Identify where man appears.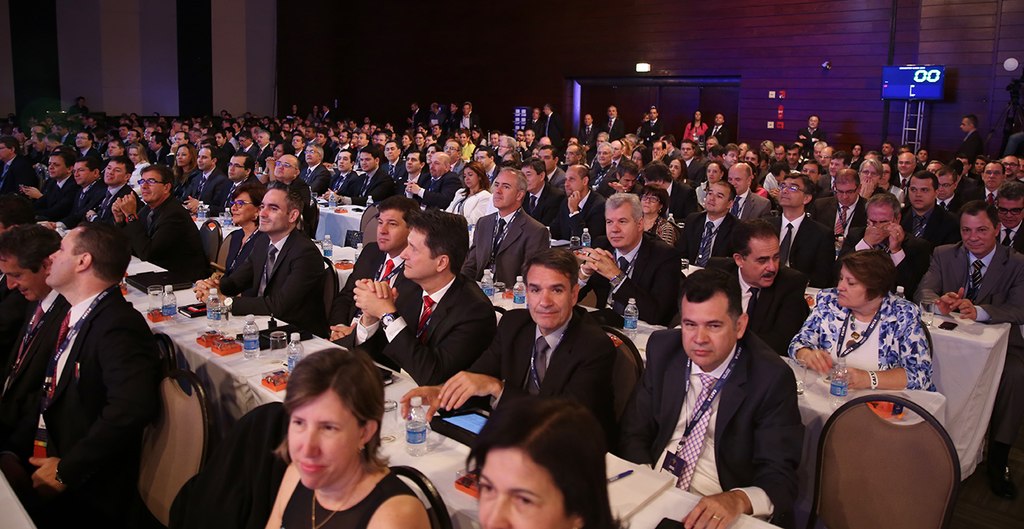
Appears at <region>321, 199, 425, 374</region>.
